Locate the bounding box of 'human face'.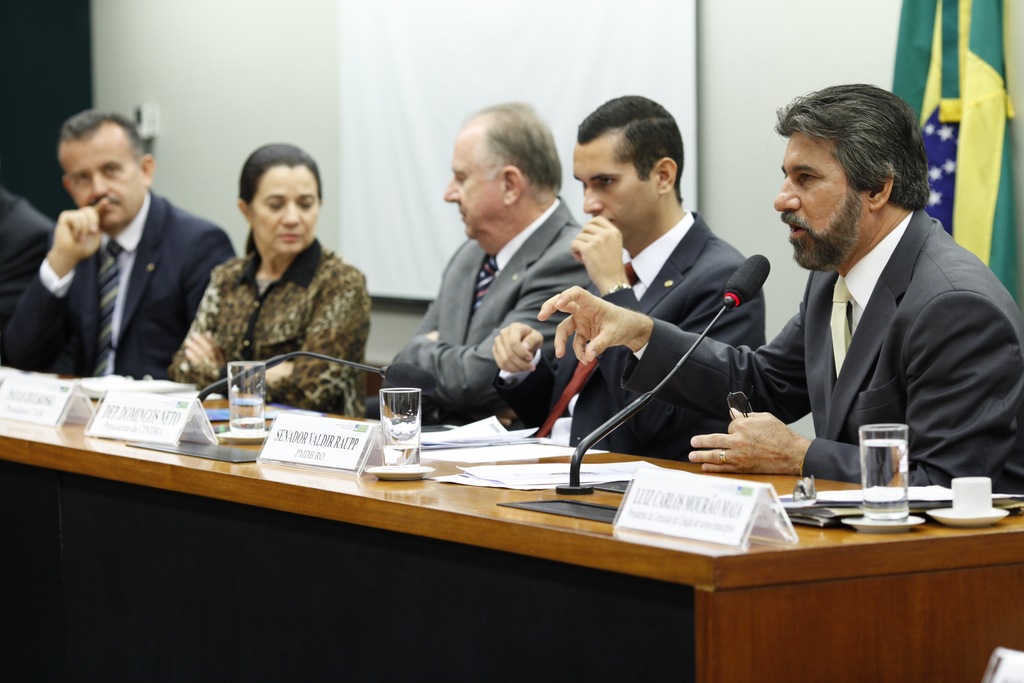
Bounding box: box=[440, 126, 499, 241].
